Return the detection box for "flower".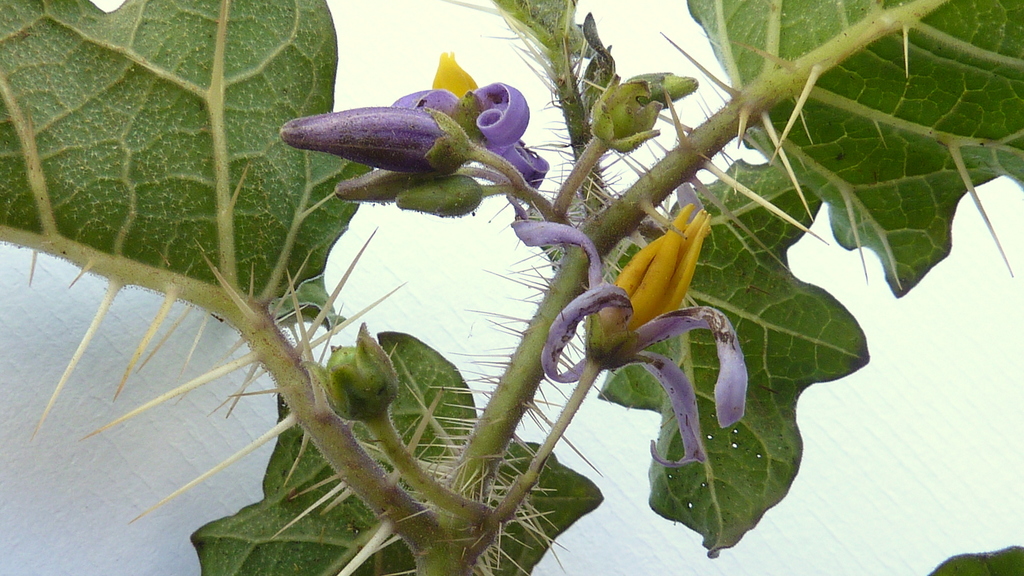
Rect(508, 202, 750, 468).
